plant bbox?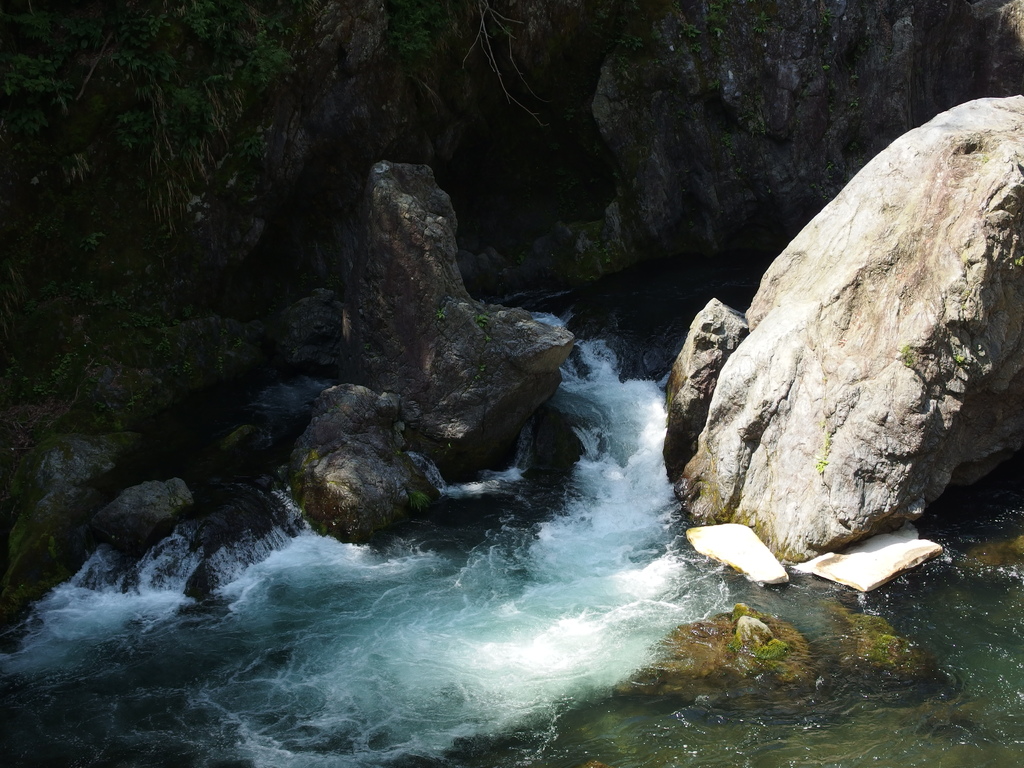
(left=392, top=446, right=403, bottom=457)
